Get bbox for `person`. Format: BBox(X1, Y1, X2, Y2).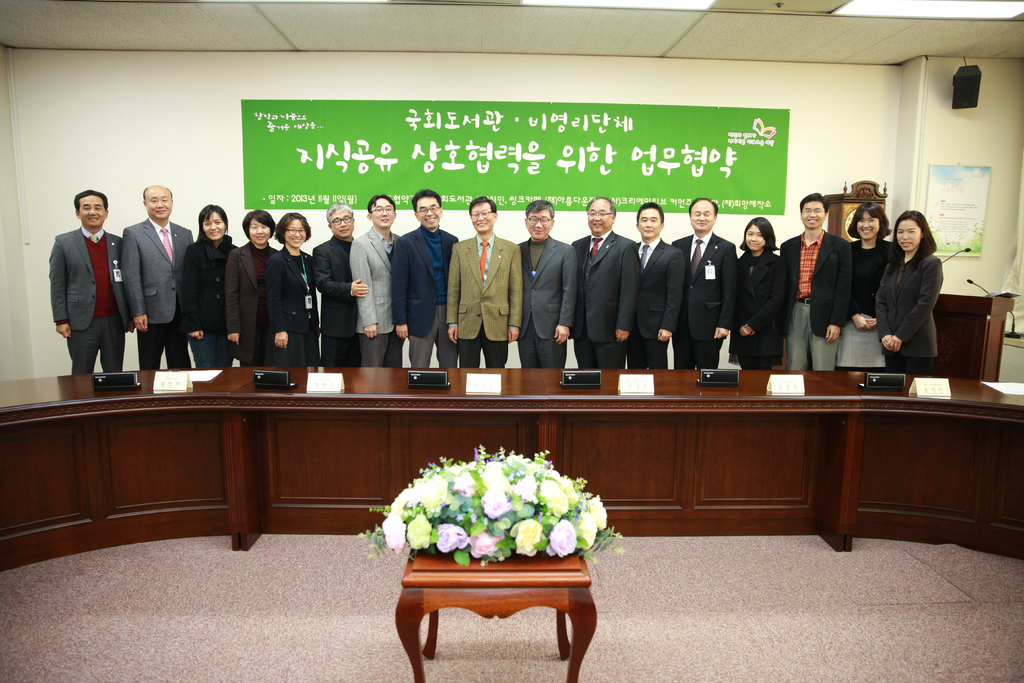
BBox(874, 205, 944, 368).
